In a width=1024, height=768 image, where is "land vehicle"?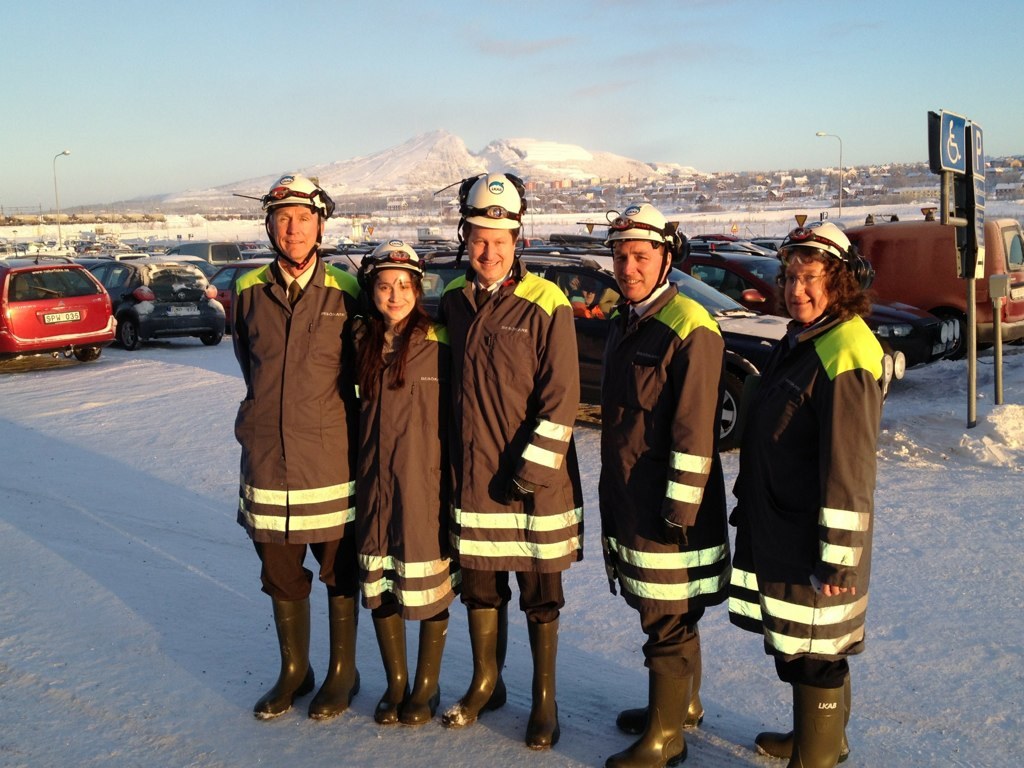
detection(322, 255, 451, 296).
